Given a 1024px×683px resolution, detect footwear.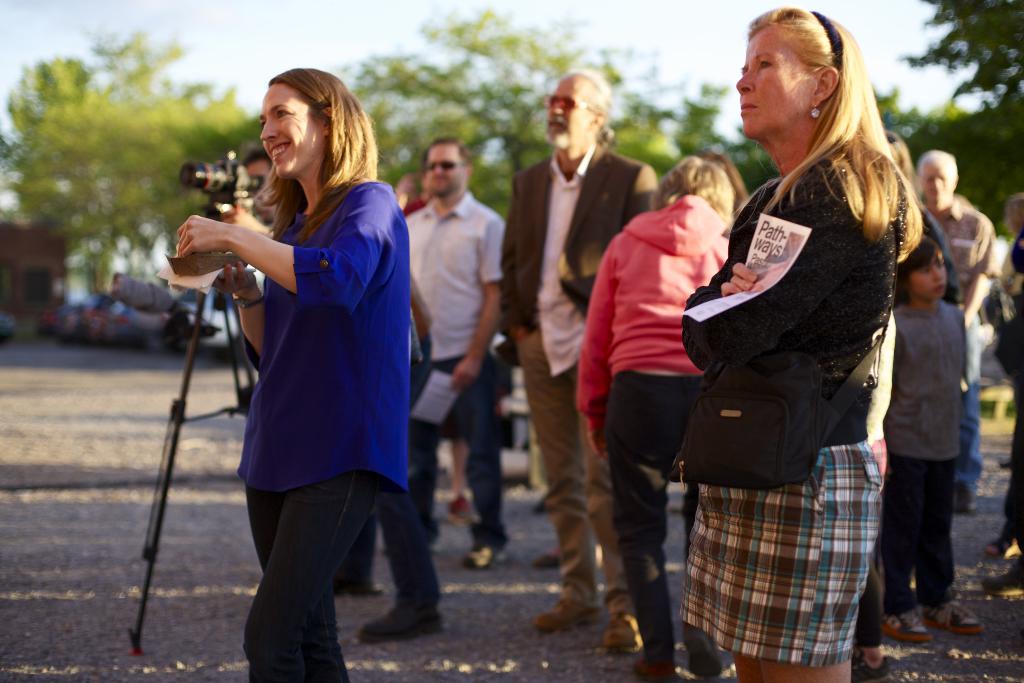
select_region(352, 587, 445, 638).
